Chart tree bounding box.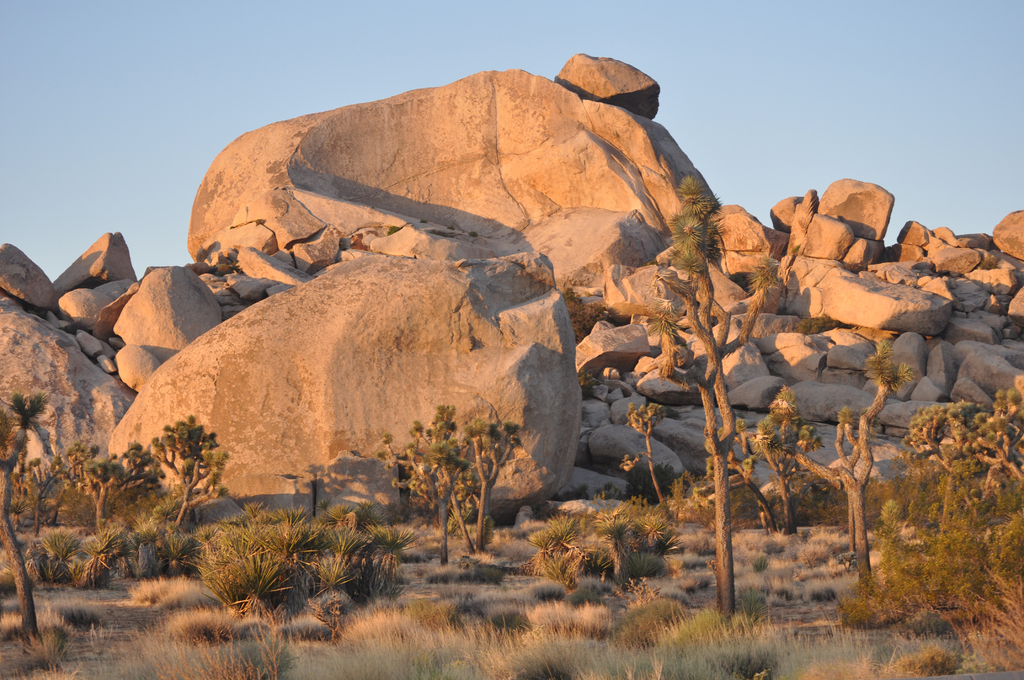
Charted: Rect(164, 489, 403, 628).
